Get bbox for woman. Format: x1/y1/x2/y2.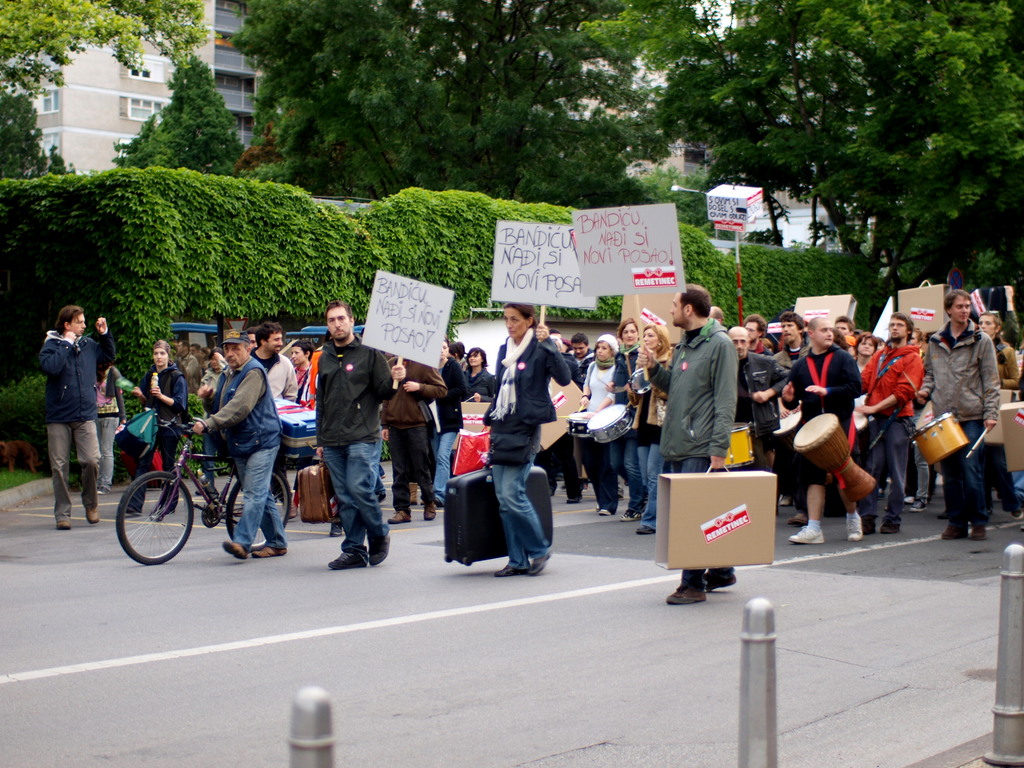
604/318/643/523.
